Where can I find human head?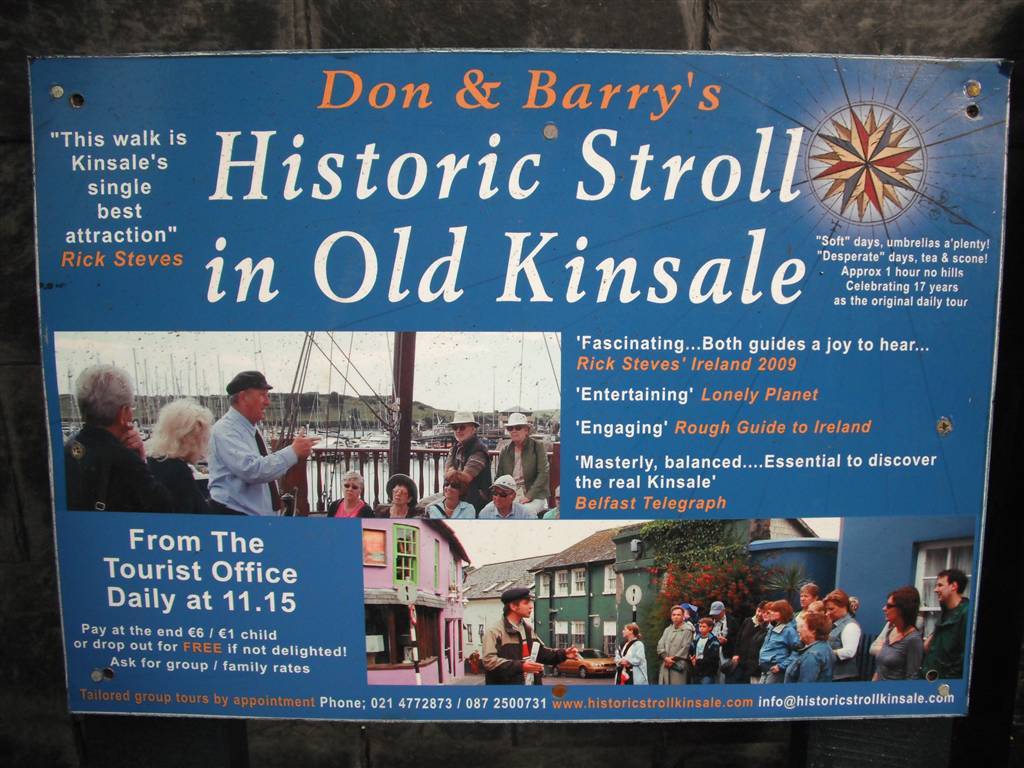
You can find it at [149,394,215,463].
